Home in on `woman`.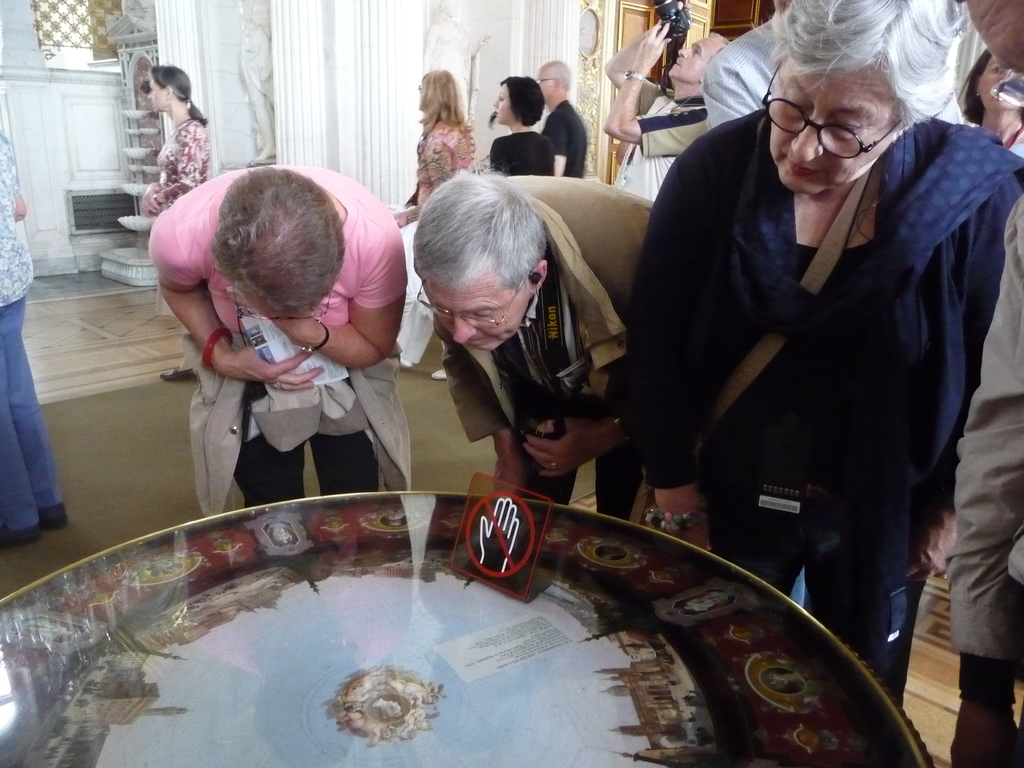
Homed in at select_region(490, 76, 557, 183).
